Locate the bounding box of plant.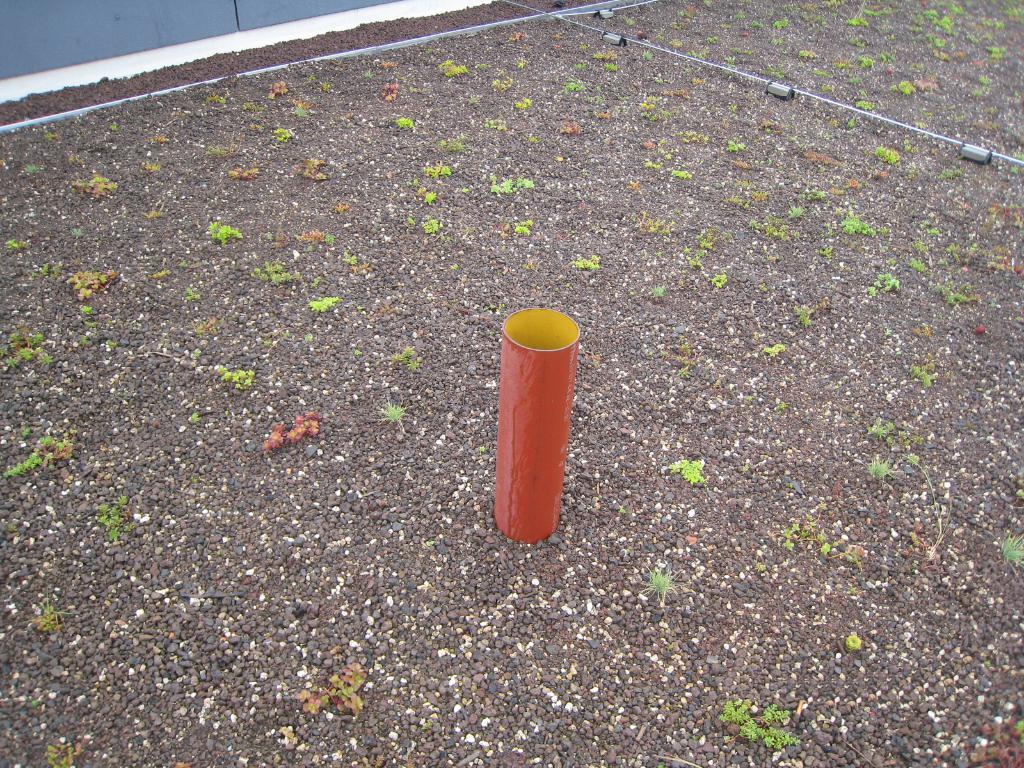
Bounding box: 995 0 1023 27.
